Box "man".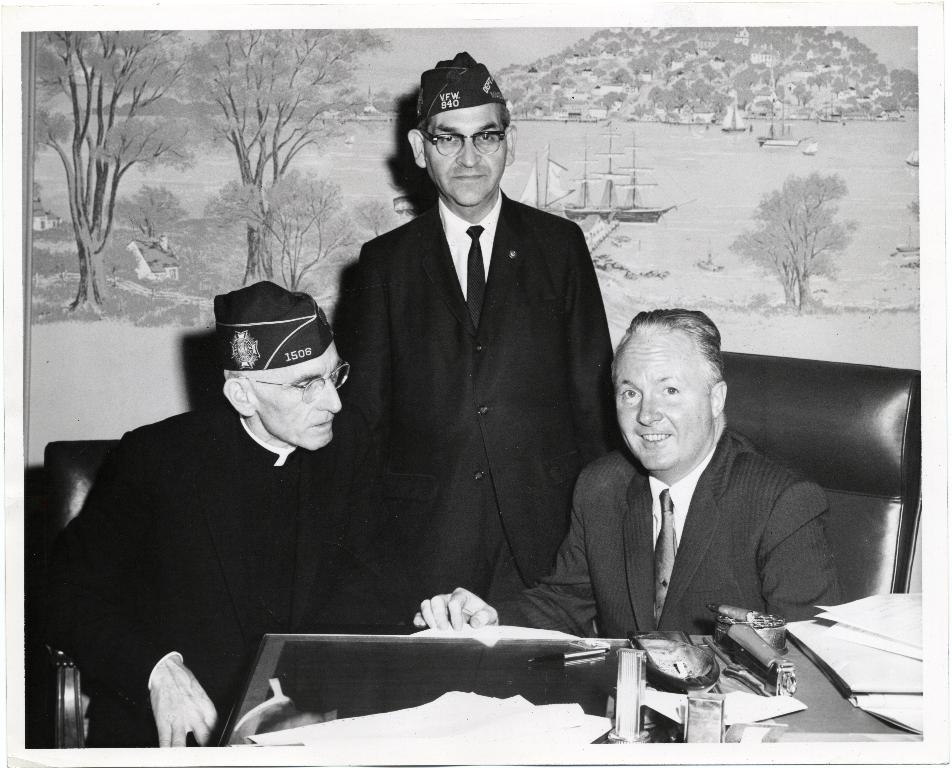
336, 48, 611, 621.
